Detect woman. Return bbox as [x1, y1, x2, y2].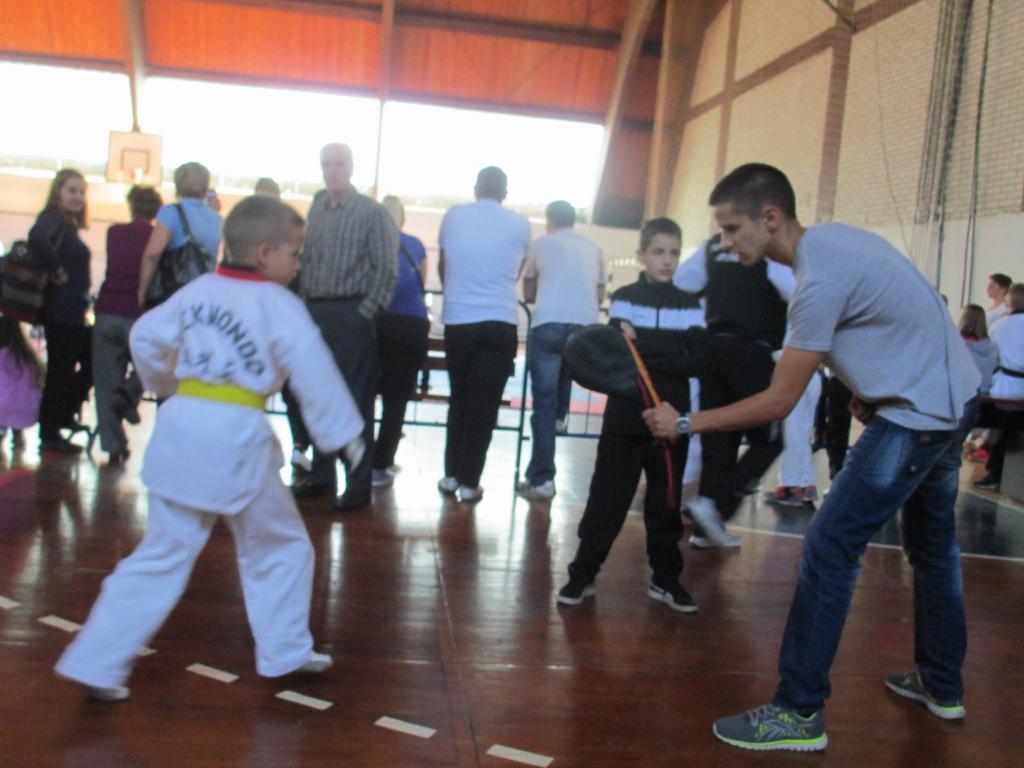
[374, 197, 436, 488].
